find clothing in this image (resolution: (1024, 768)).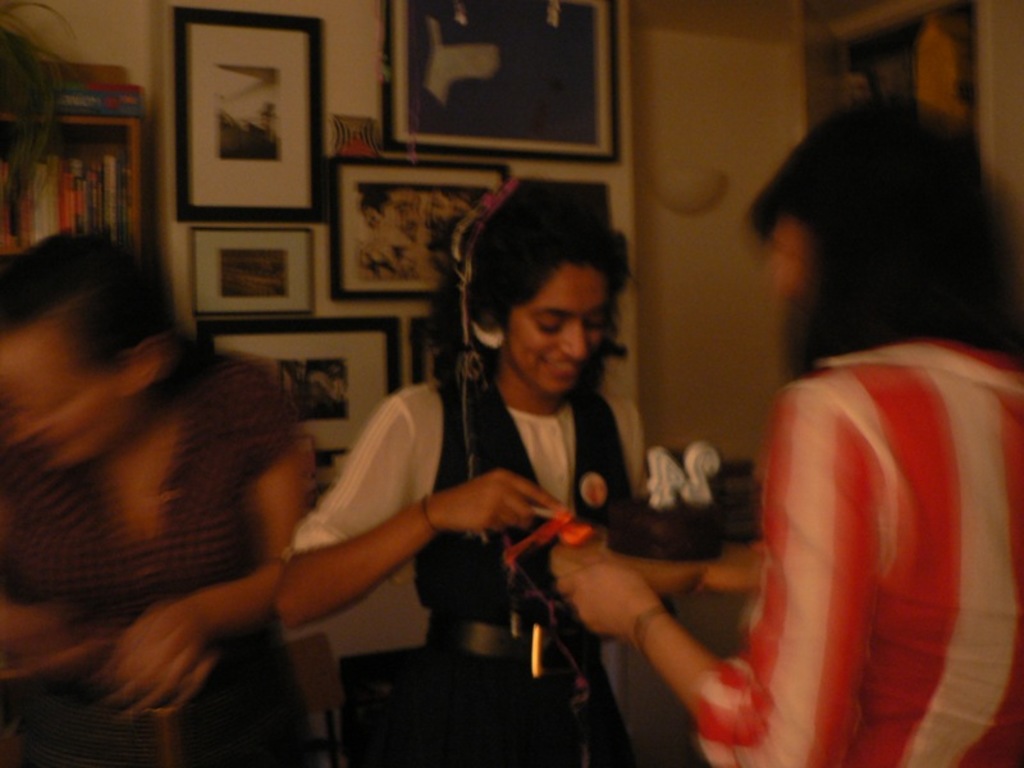
box=[303, 367, 355, 417].
